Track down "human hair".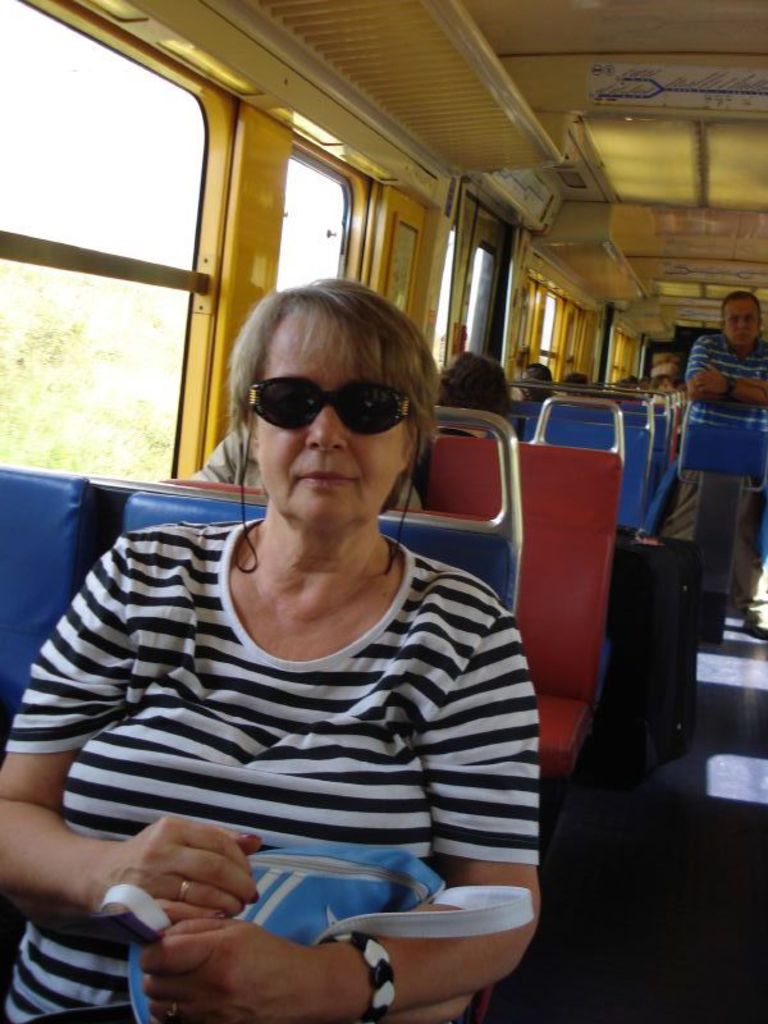
Tracked to (left=525, top=358, right=552, bottom=383).
